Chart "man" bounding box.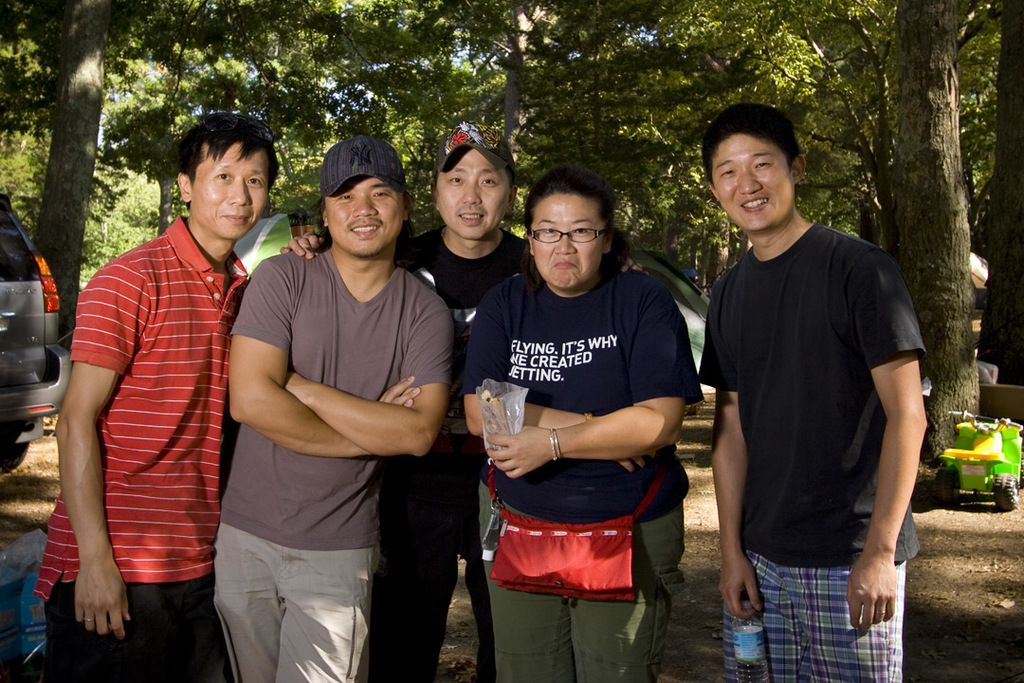
Charted: bbox=[209, 148, 460, 682].
